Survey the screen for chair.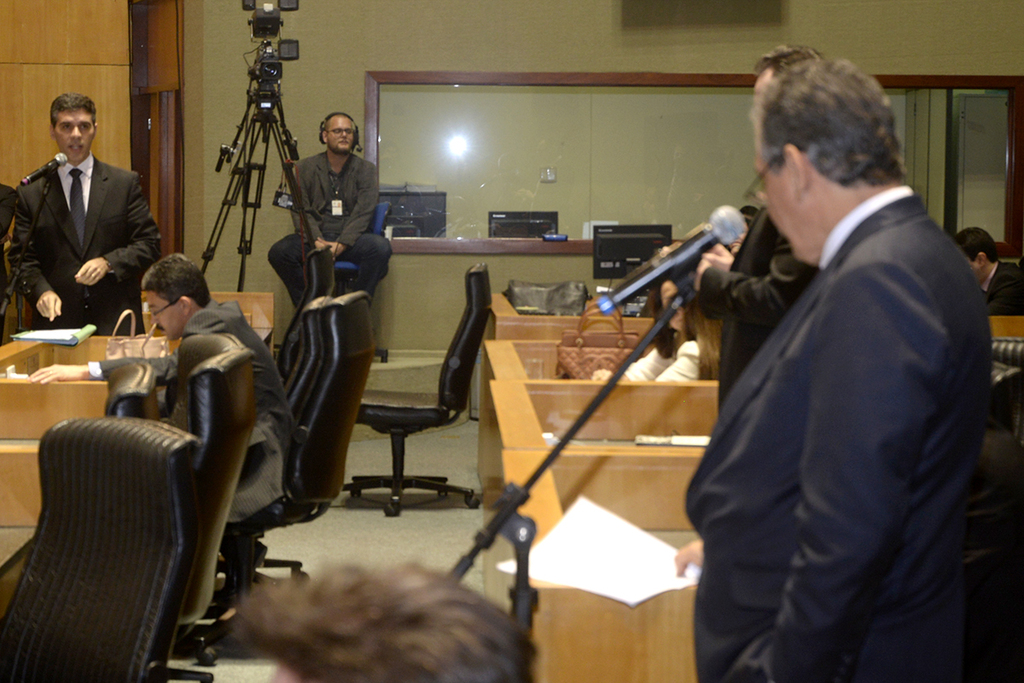
Survey found: bbox=[166, 332, 258, 682].
